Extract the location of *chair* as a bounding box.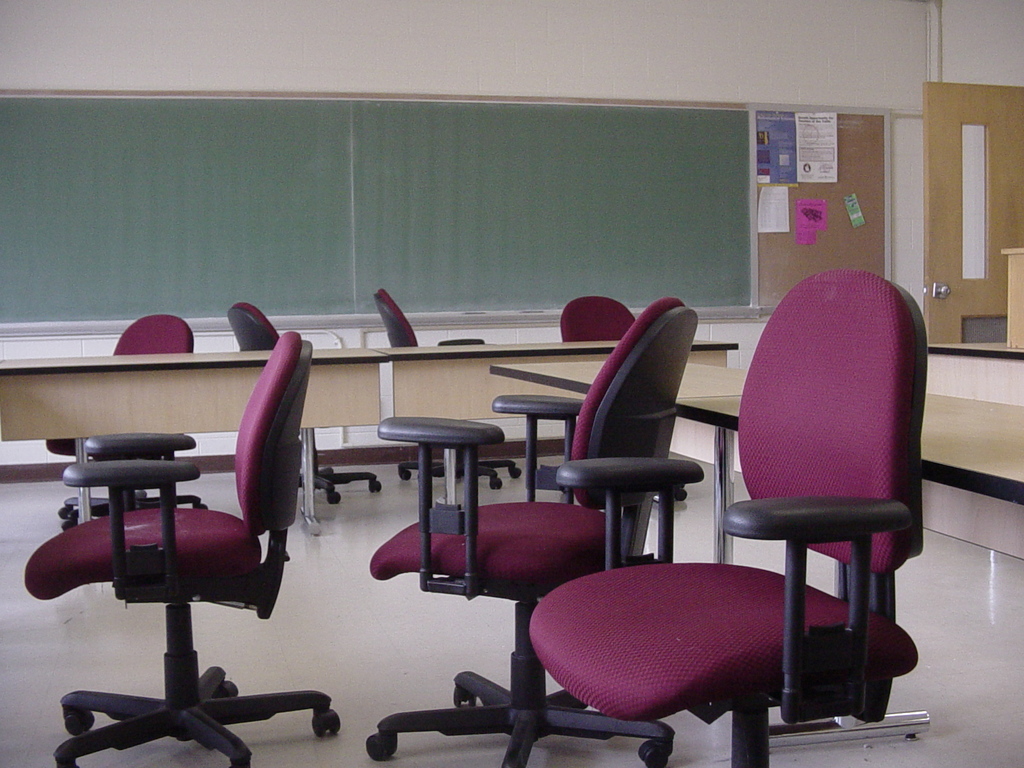
l=529, t=266, r=927, b=767.
